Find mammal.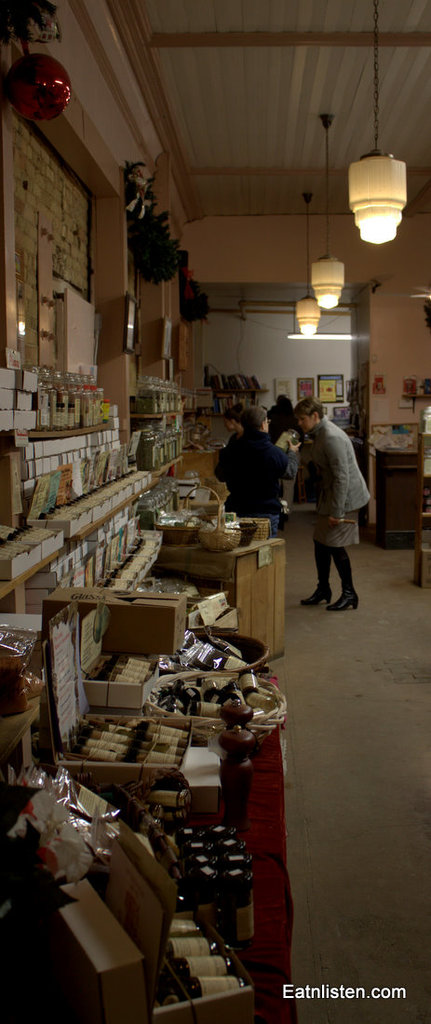
<region>280, 395, 370, 616</region>.
